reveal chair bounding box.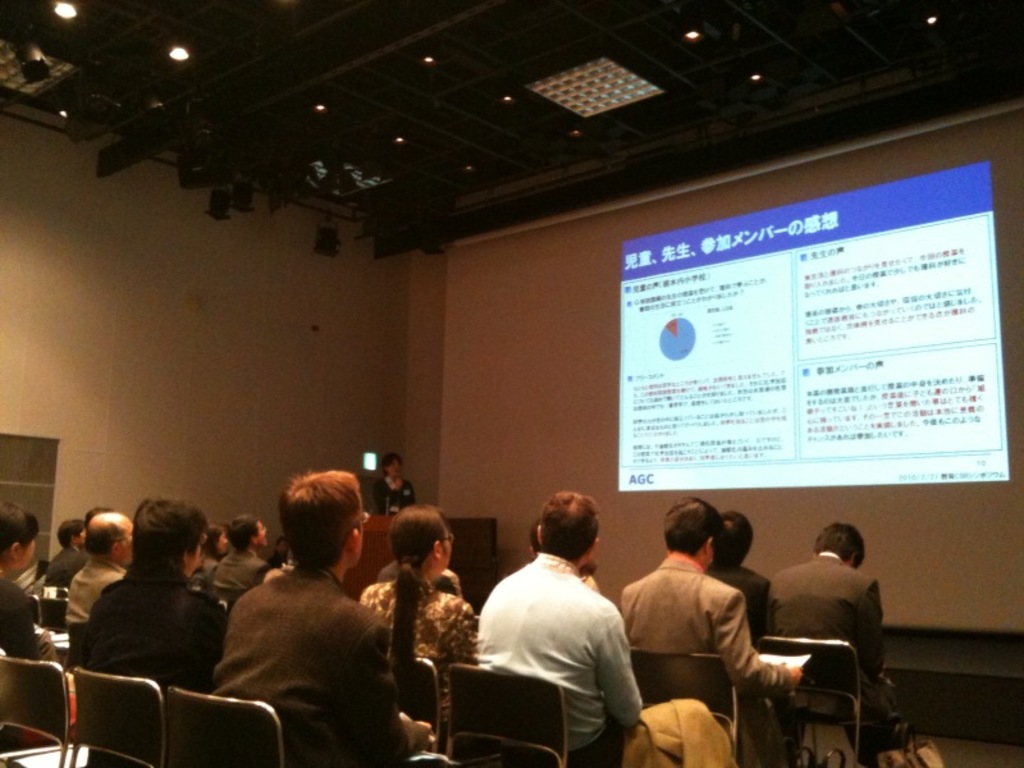
Revealed: [628,640,777,767].
